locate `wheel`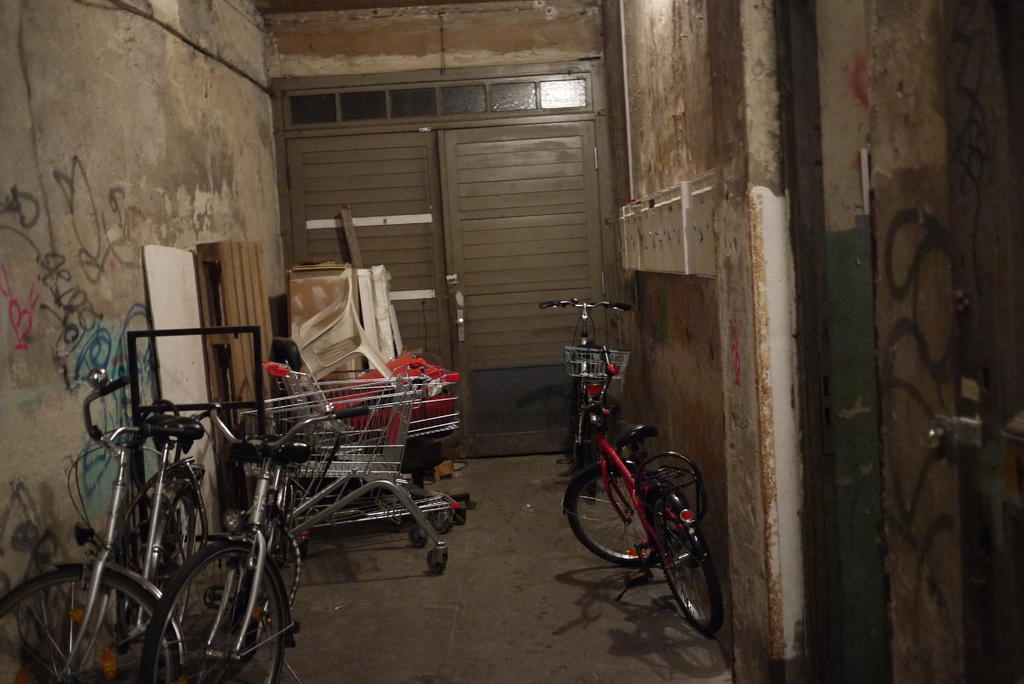
<region>146, 492, 197, 632</region>
